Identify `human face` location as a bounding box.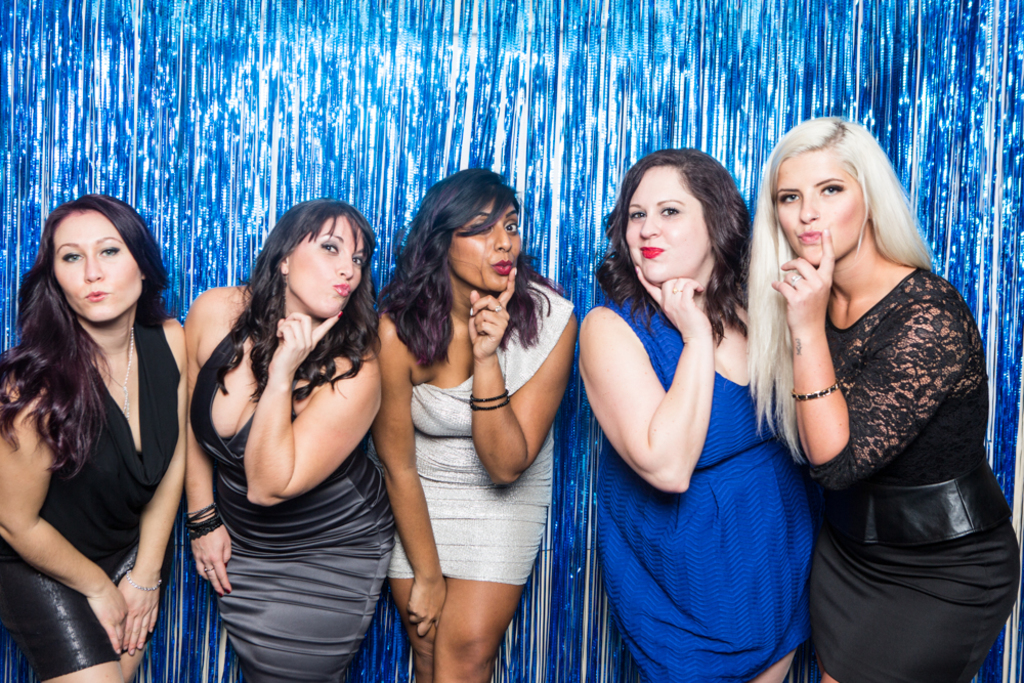
(625, 165, 710, 284).
